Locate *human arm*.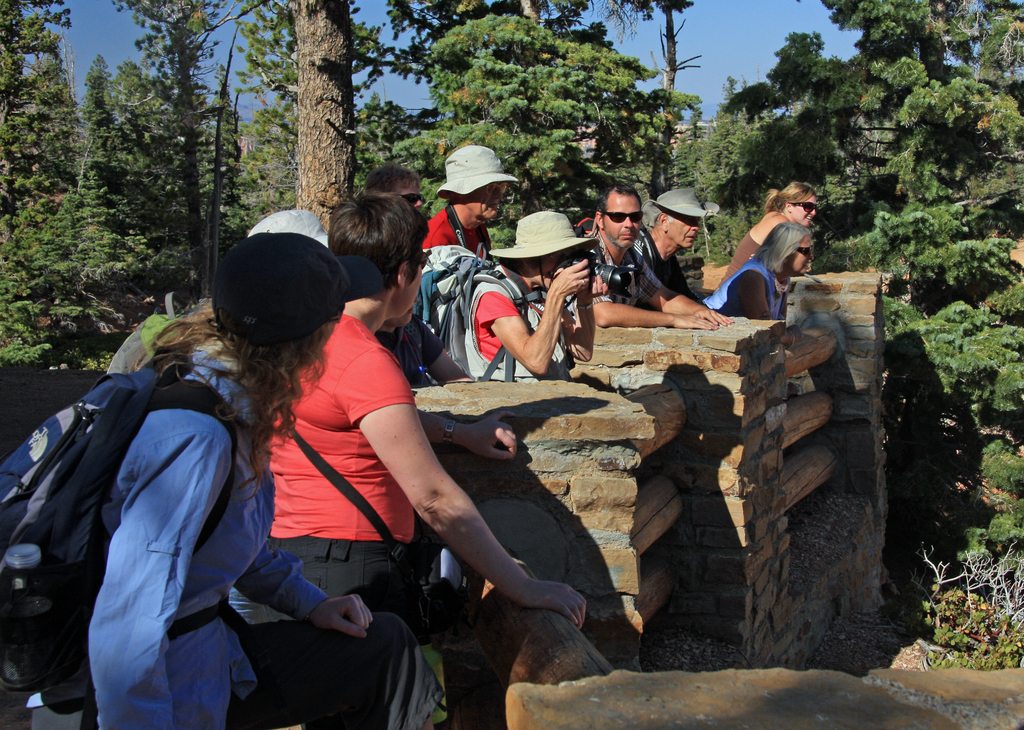
Bounding box: Rect(90, 407, 232, 729).
